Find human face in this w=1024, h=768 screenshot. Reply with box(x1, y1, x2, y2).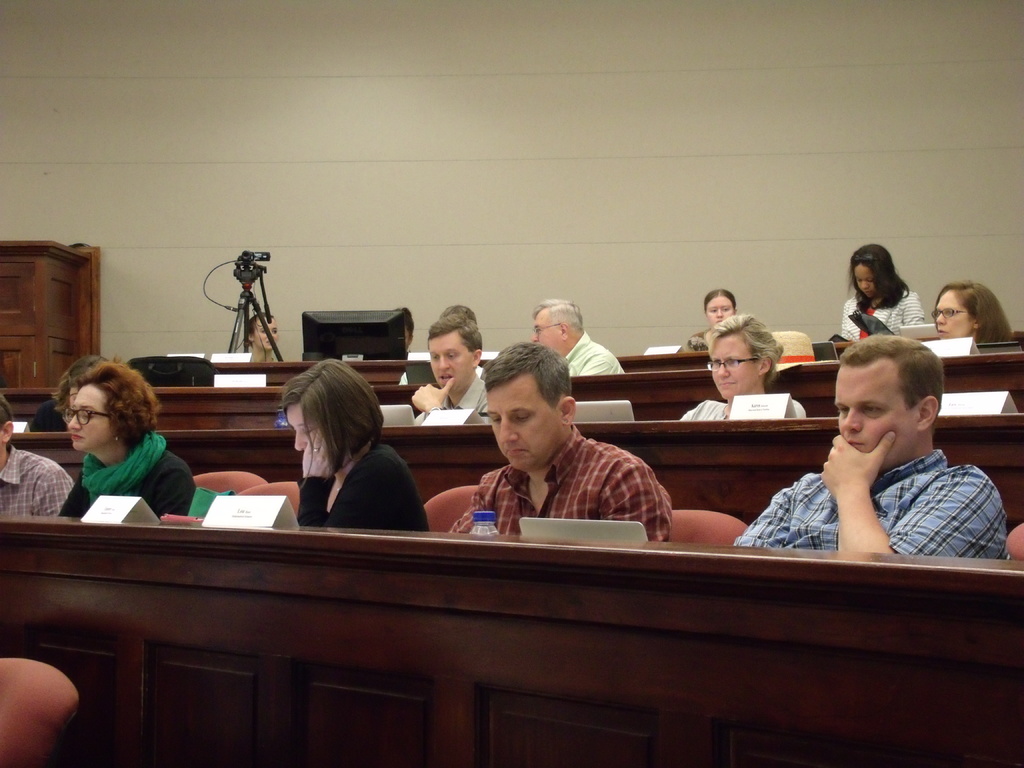
box(831, 367, 912, 470).
